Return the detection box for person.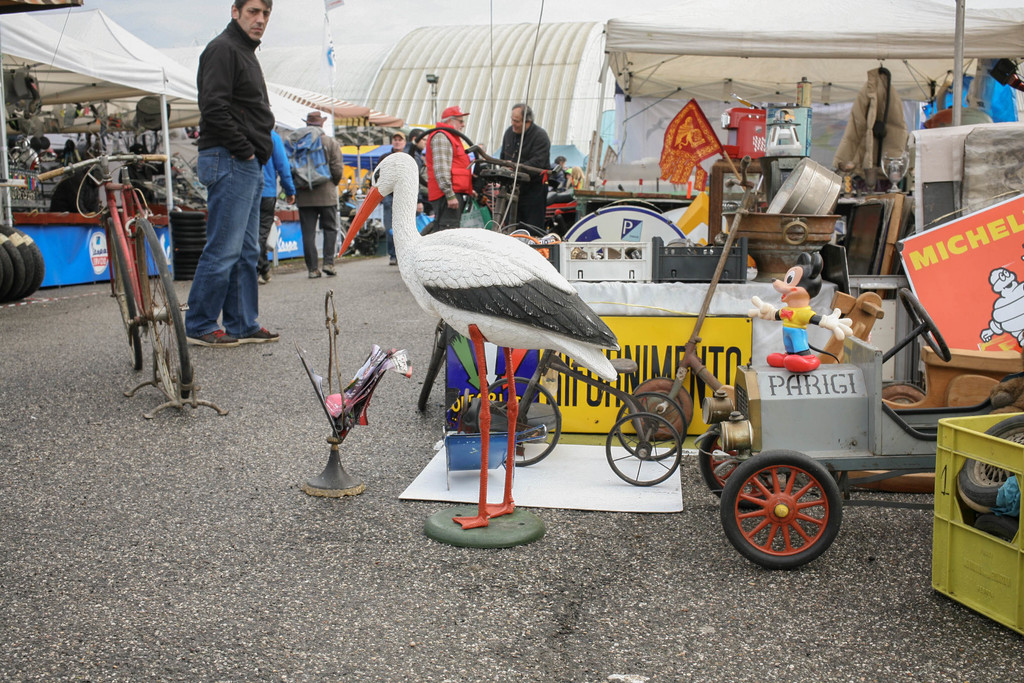
bbox(554, 156, 569, 194).
